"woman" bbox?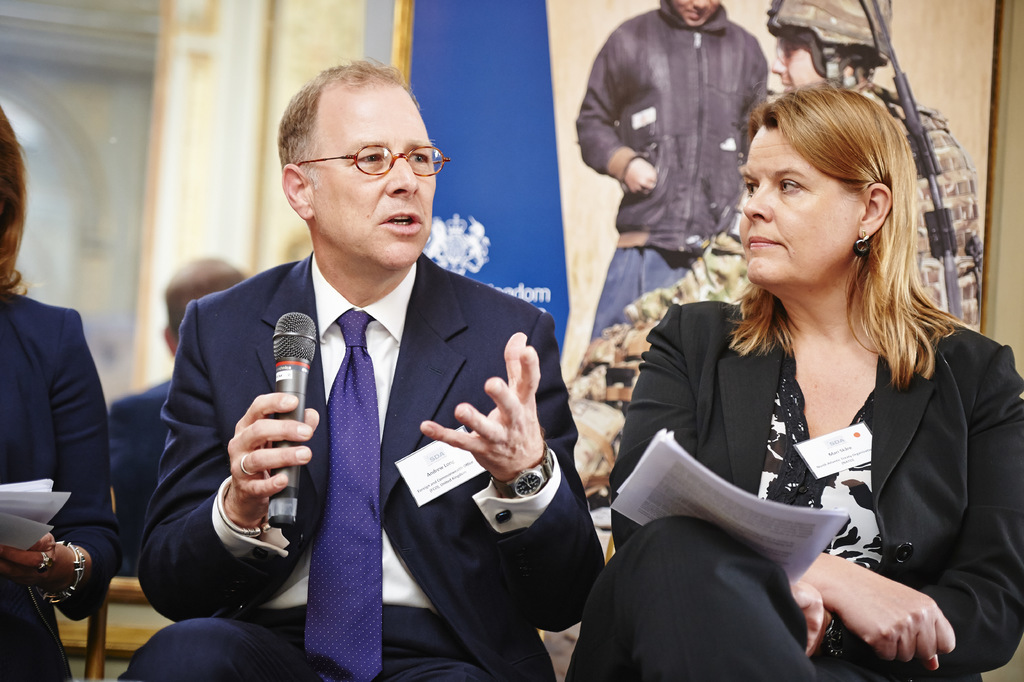
0 104 118 681
